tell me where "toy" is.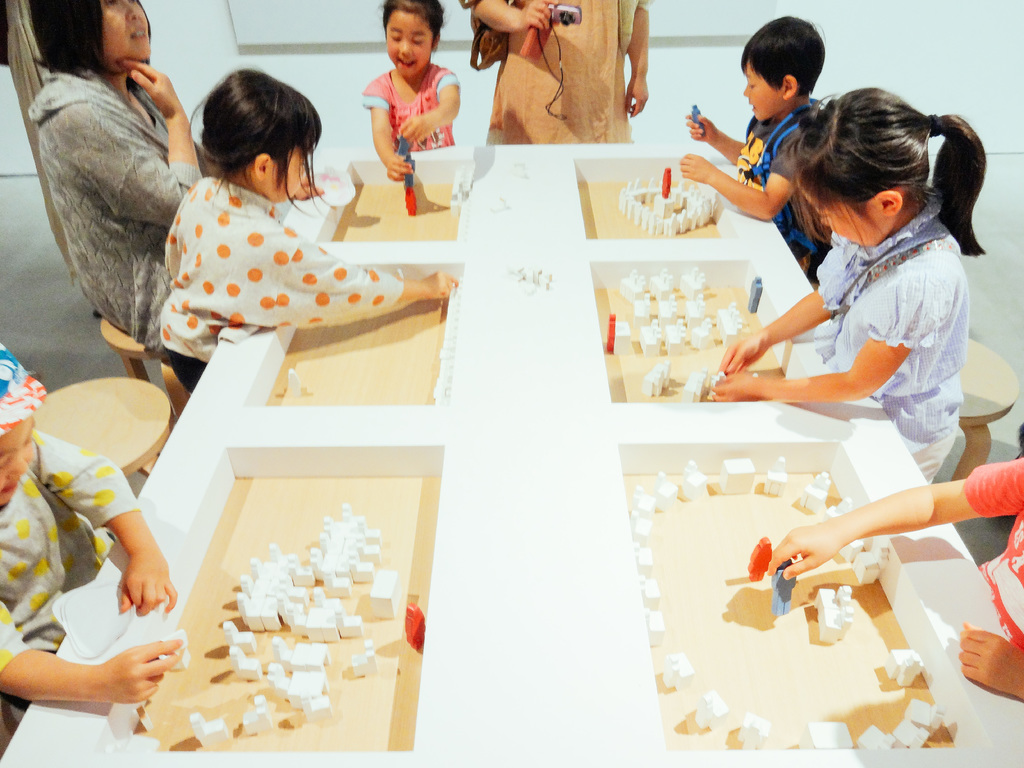
"toy" is at 656, 297, 677, 317.
